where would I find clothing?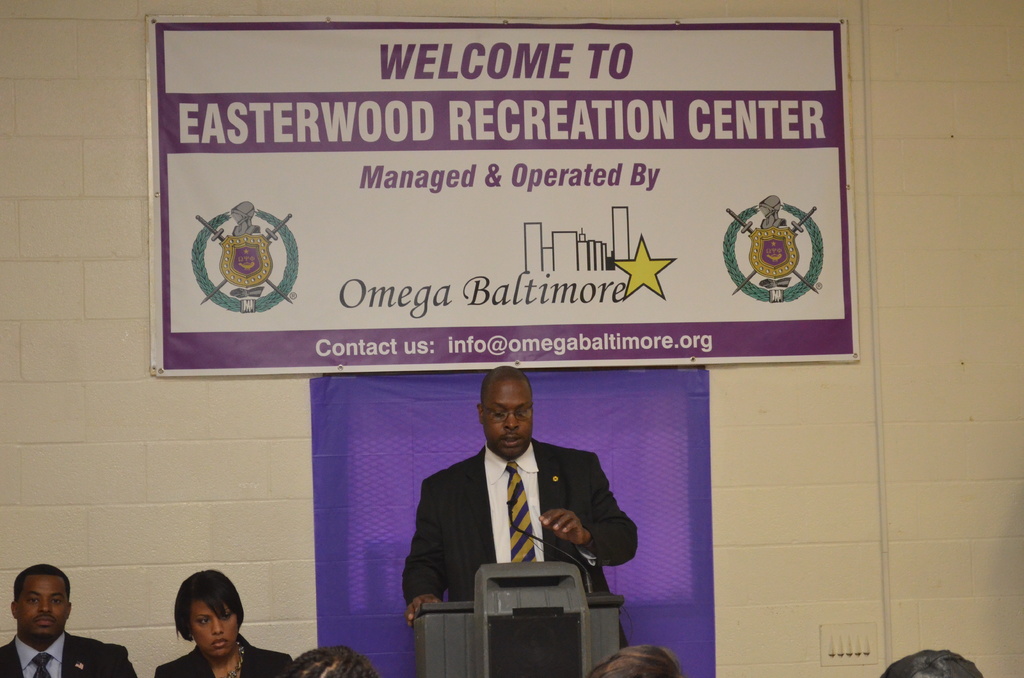
At 396:438:632:601.
